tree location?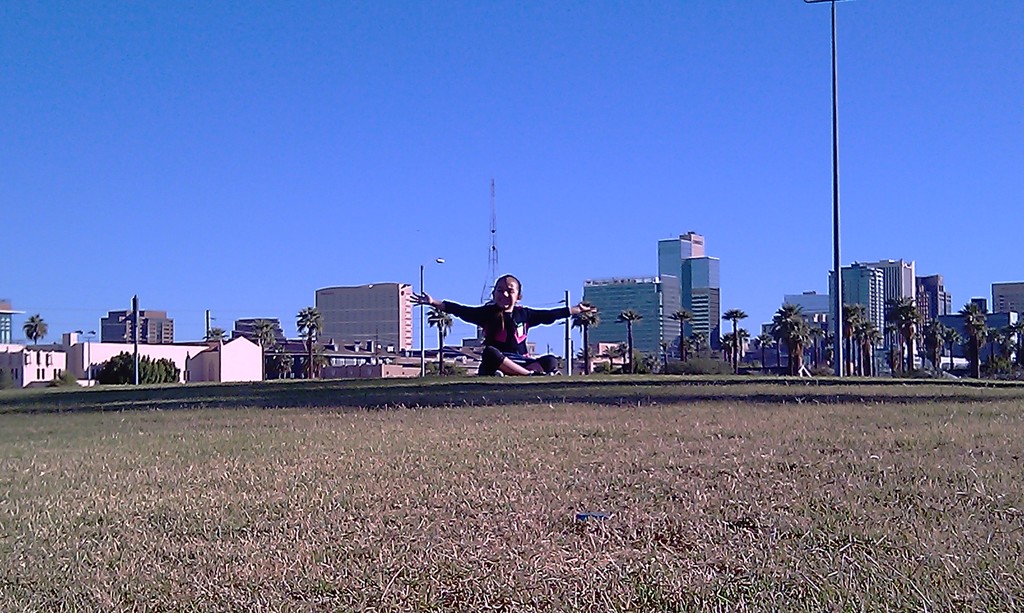
rect(422, 297, 452, 377)
